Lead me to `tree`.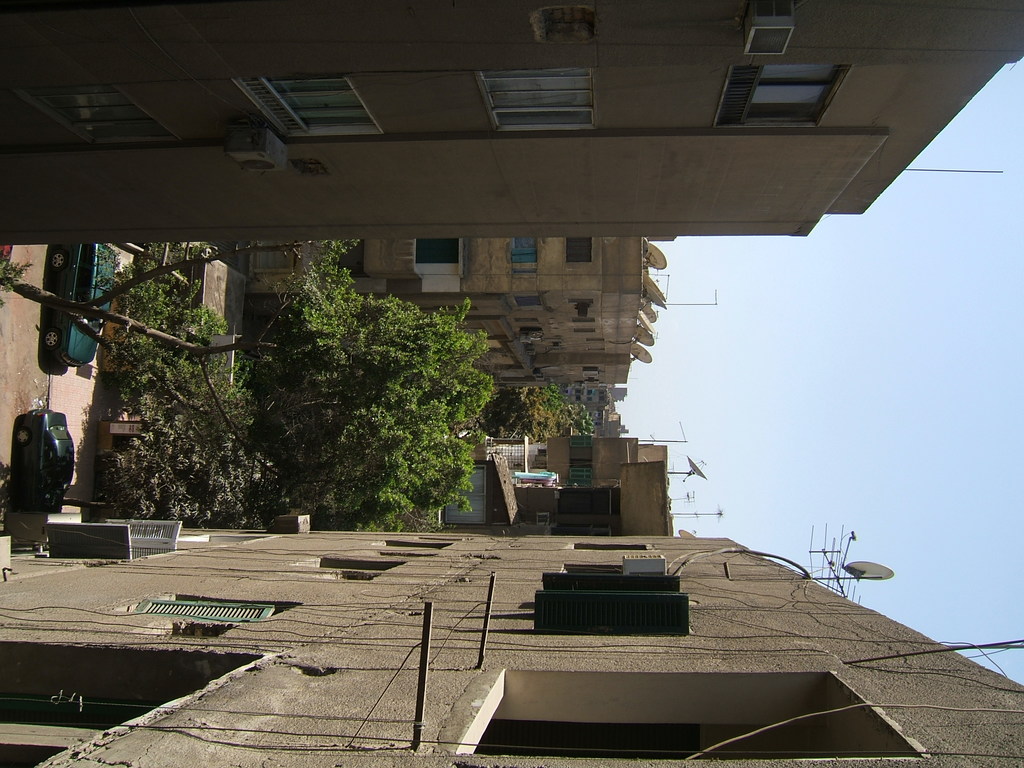
Lead to 61:416:250:526.
